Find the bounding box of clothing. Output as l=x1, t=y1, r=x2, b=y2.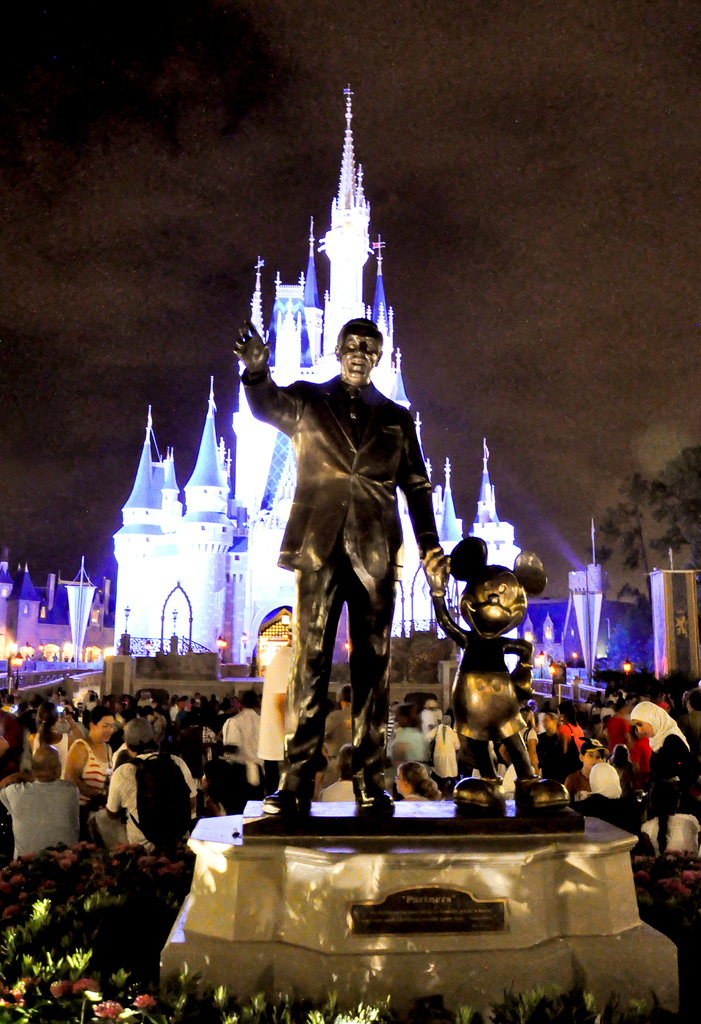
l=268, t=328, r=431, b=777.
